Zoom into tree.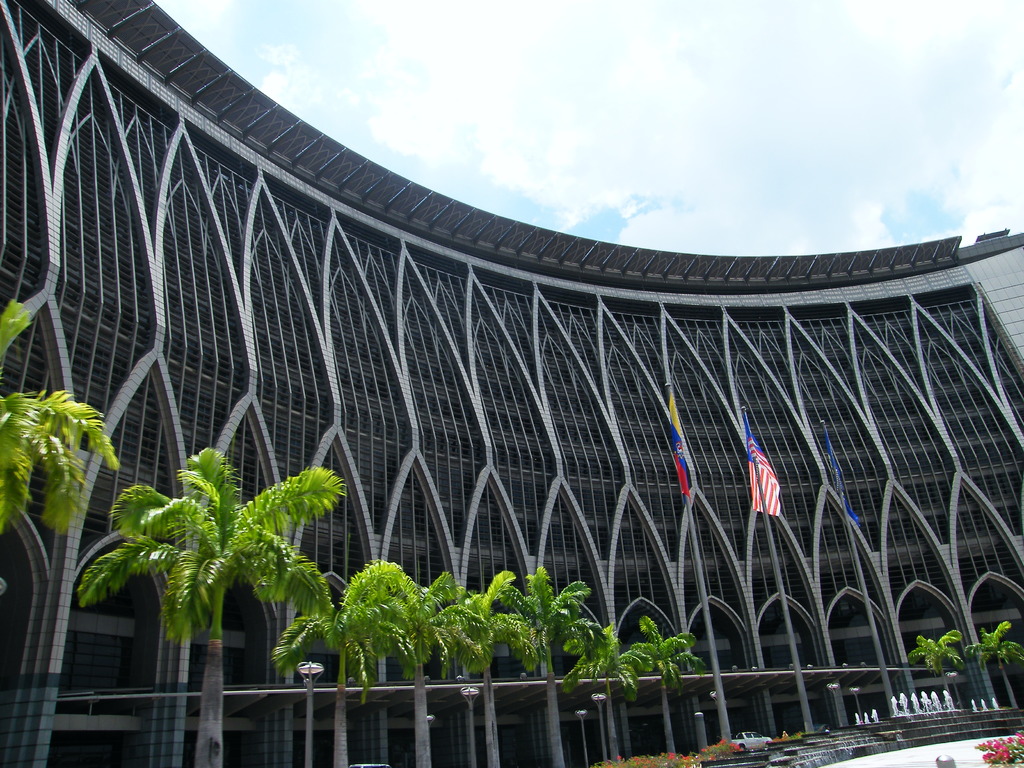
Zoom target: x1=963 y1=615 x2=1023 y2=708.
